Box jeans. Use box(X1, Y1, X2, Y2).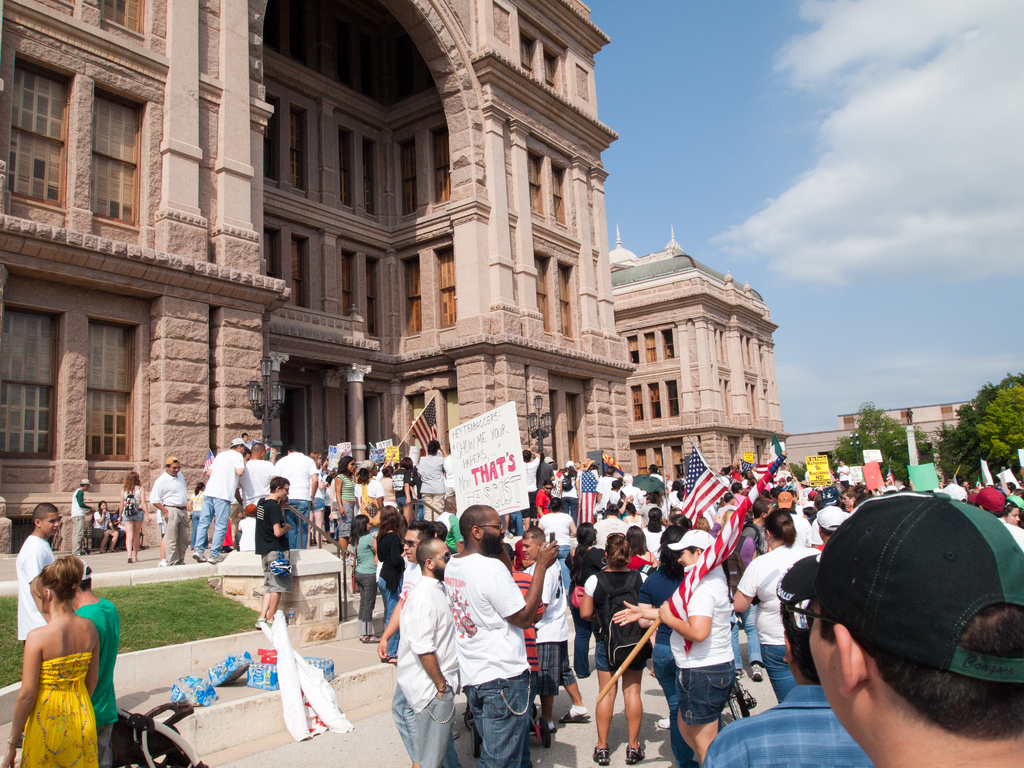
box(591, 641, 620, 675).
